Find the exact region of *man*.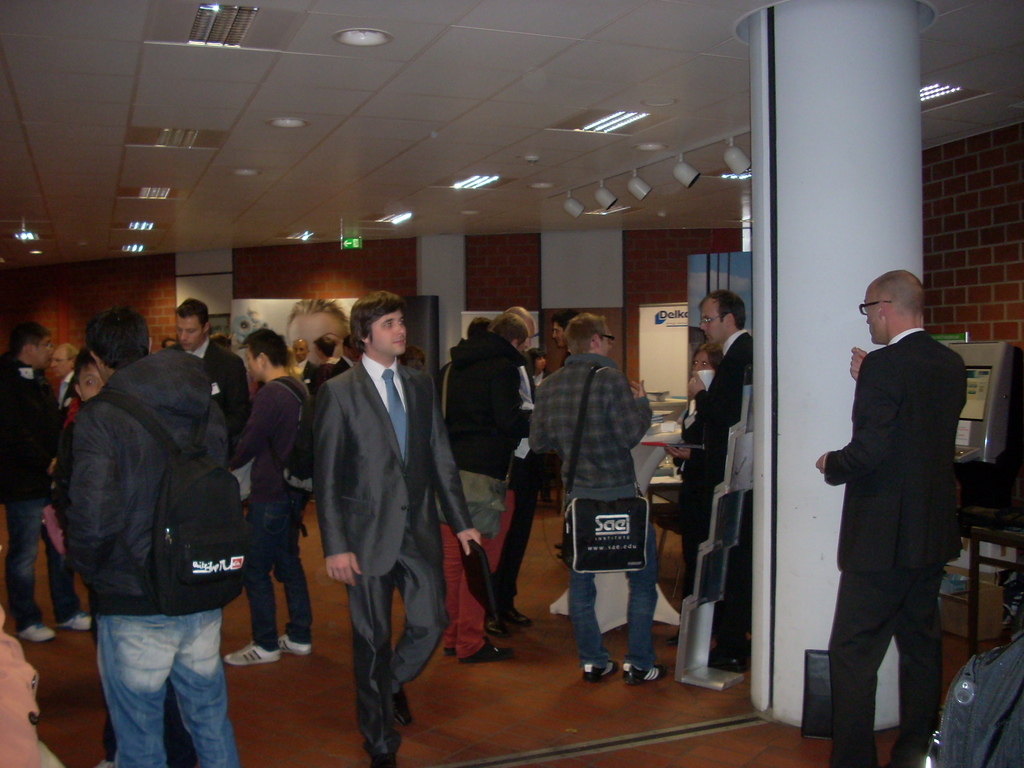
Exact region: detection(309, 336, 342, 399).
